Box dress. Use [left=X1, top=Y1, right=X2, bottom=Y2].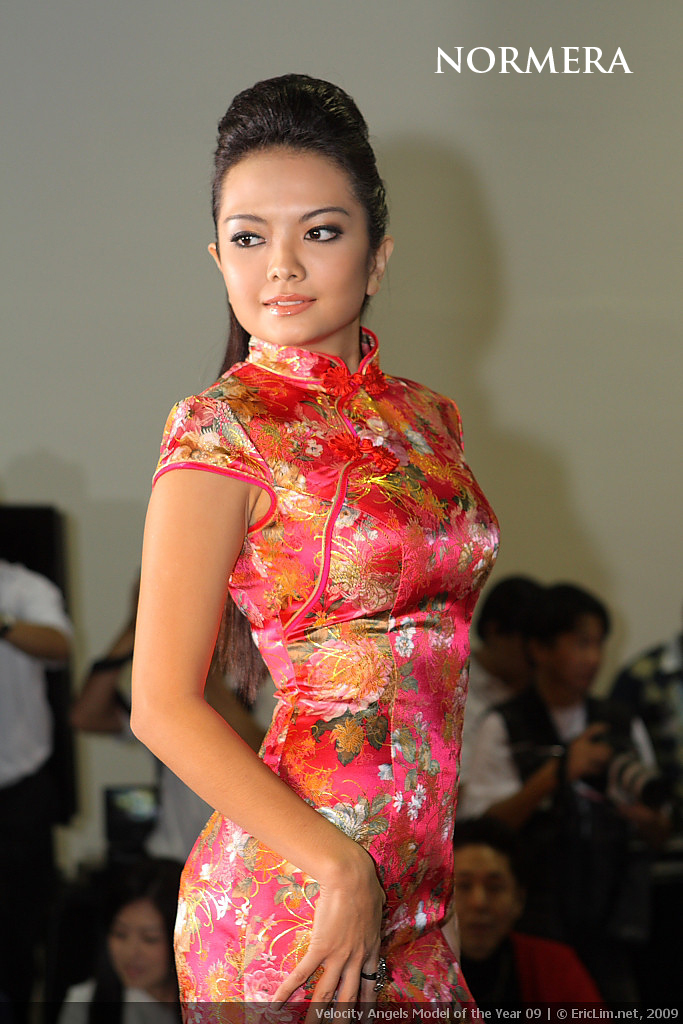
[left=148, top=331, right=505, bottom=1023].
